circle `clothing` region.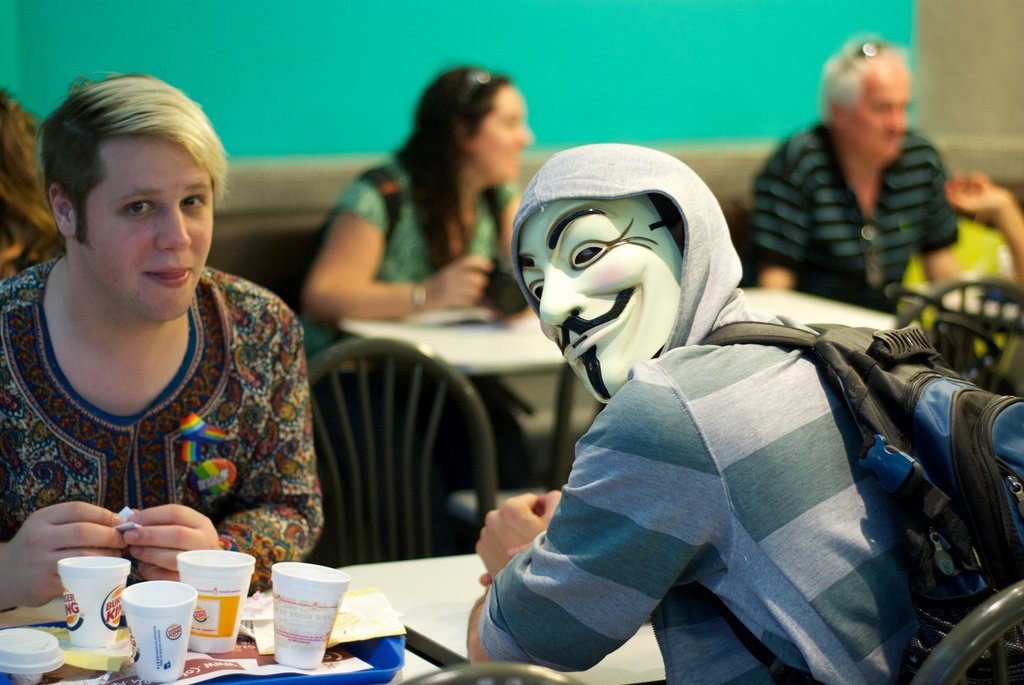
Region: x1=468 y1=146 x2=966 y2=684.
